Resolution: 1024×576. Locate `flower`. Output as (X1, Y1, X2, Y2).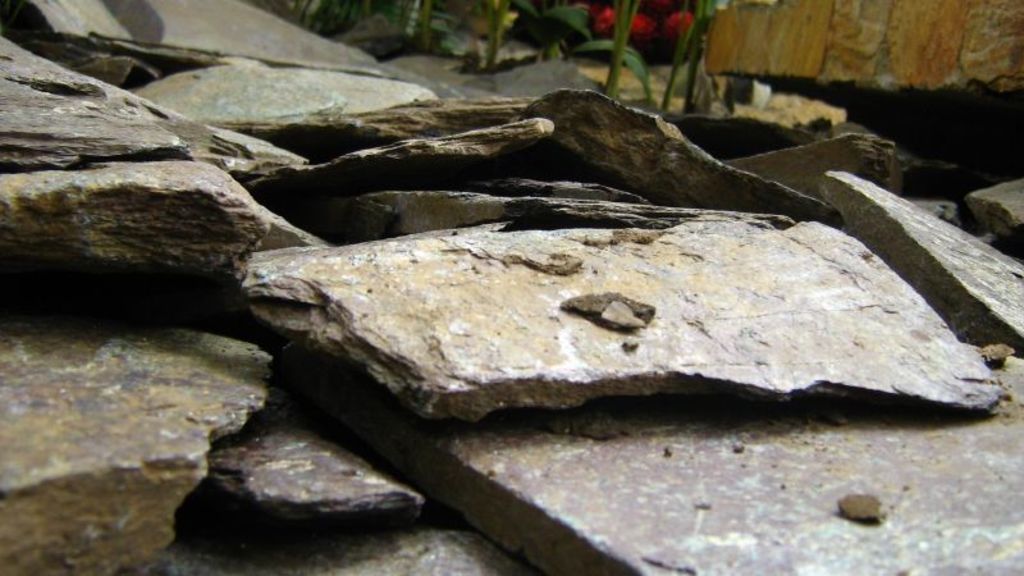
(627, 5, 655, 37).
